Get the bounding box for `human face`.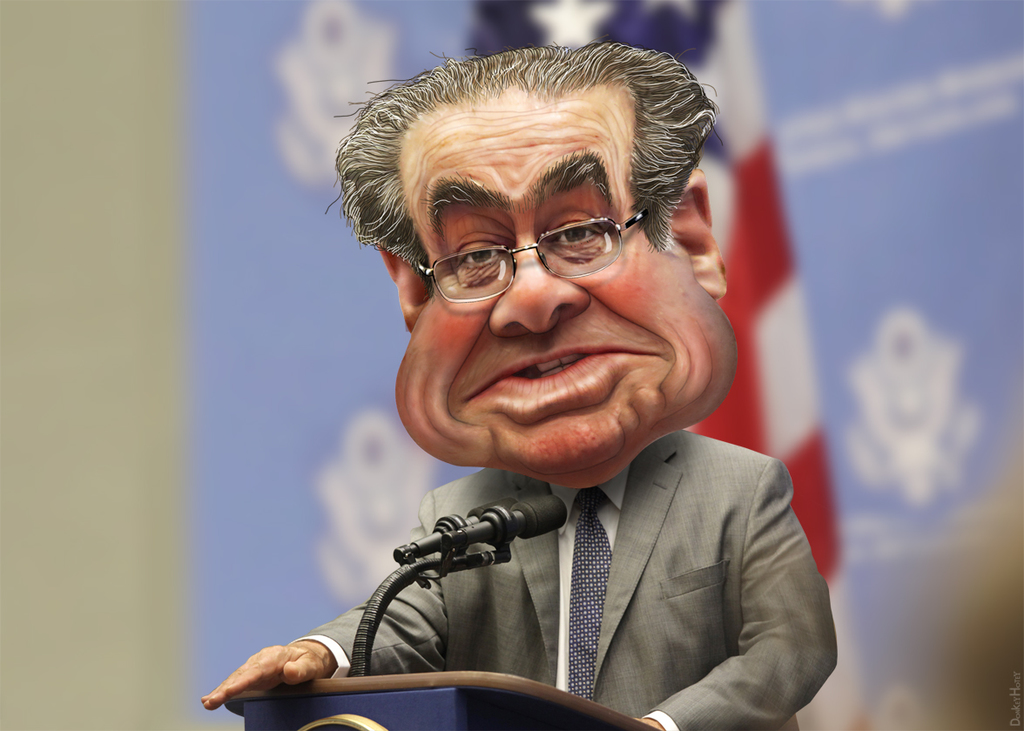
(x1=390, y1=94, x2=736, y2=460).
